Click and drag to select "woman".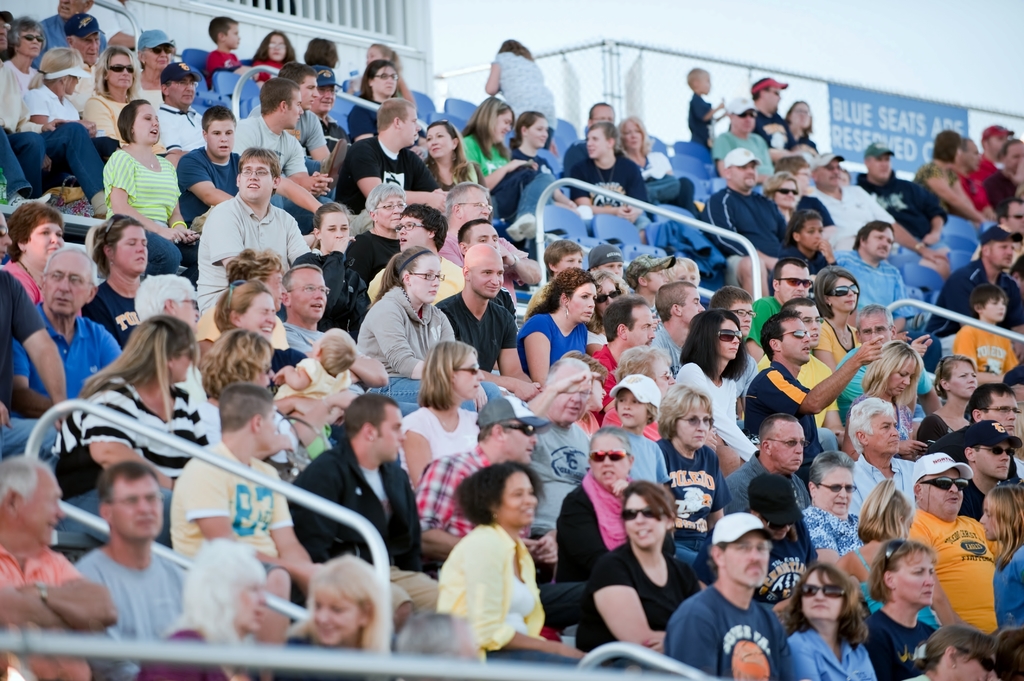
Selection: <bbox>844, 338, 932, 464</bbox>.
